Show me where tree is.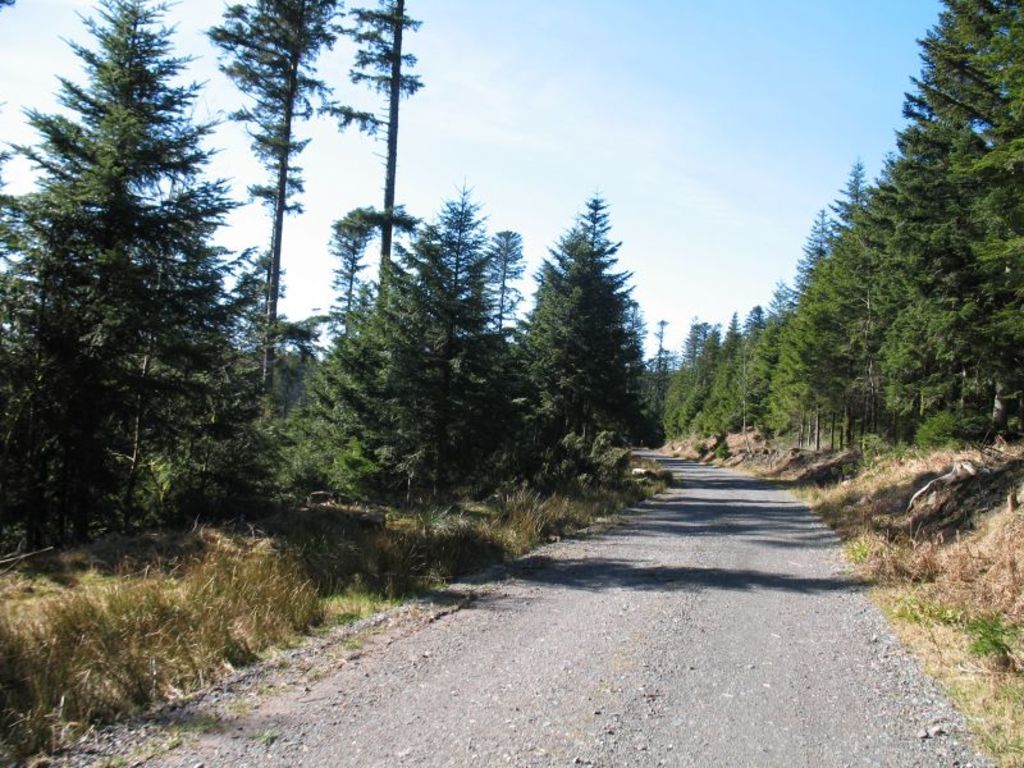
tree is at locate(12, 42, 260, 593).
